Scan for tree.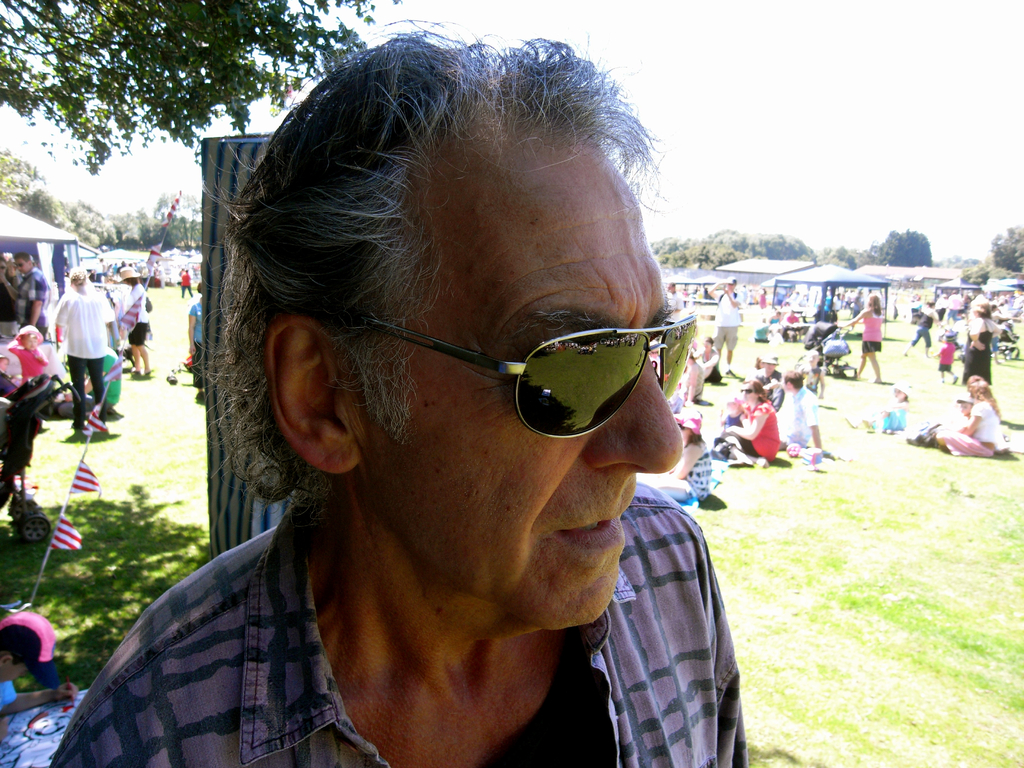
Scan result: x1=933 y1=253 x2=980 y2=271.
